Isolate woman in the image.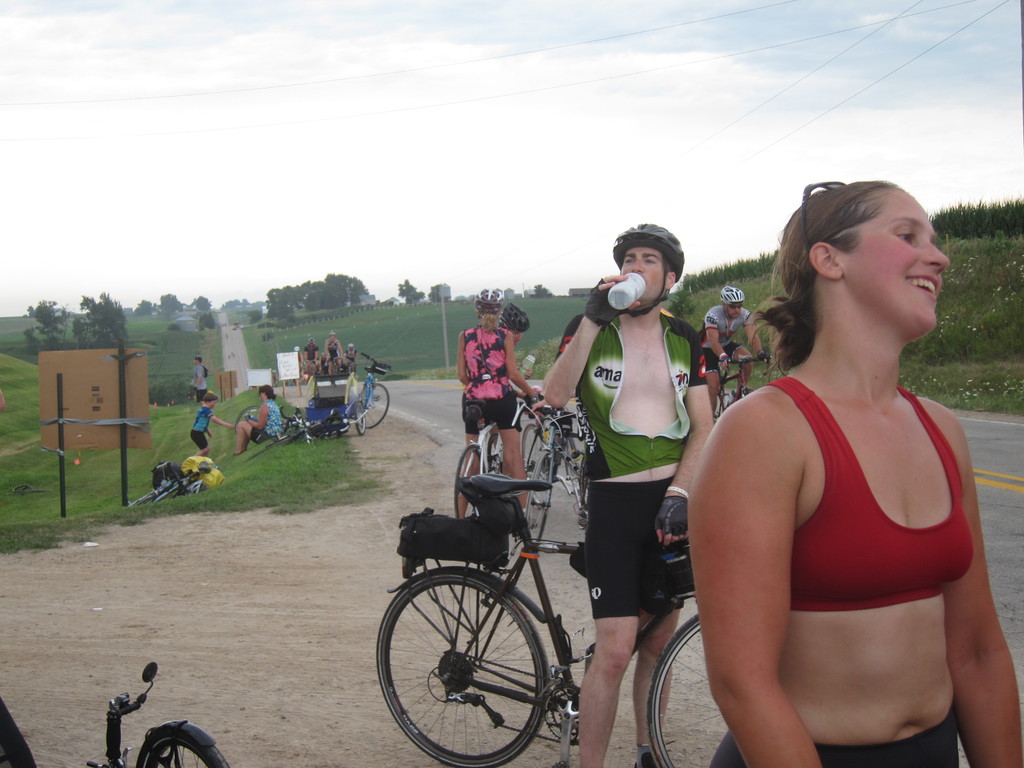
Isolated region: (237, 380, 289, 452).
